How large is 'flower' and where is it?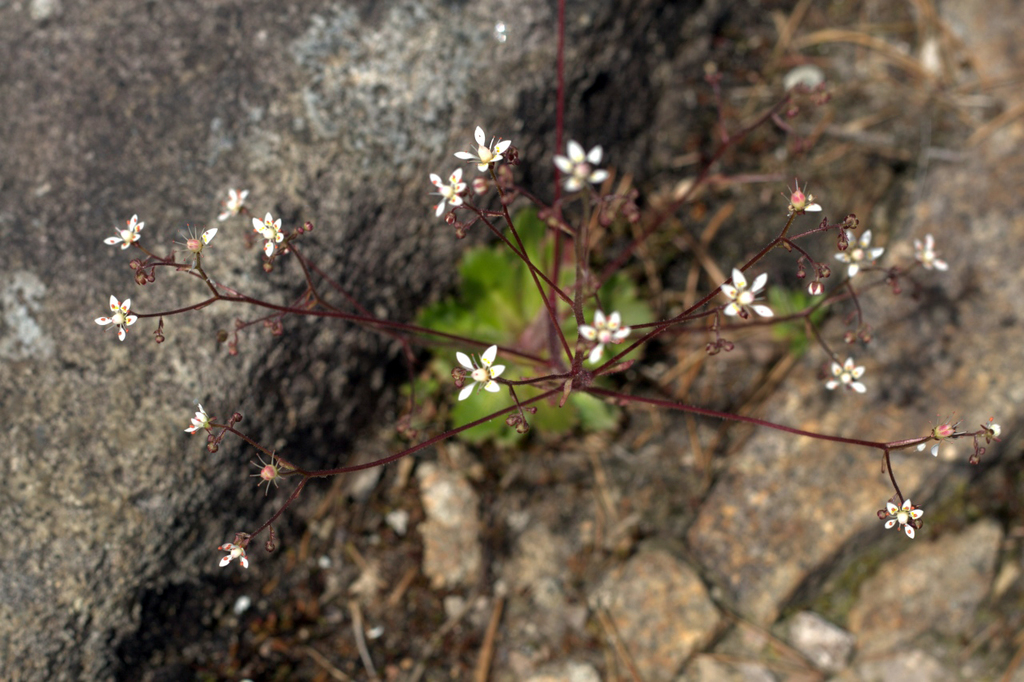
Bounding box: [x1=218, y1=539, x2=252, y2=568].
